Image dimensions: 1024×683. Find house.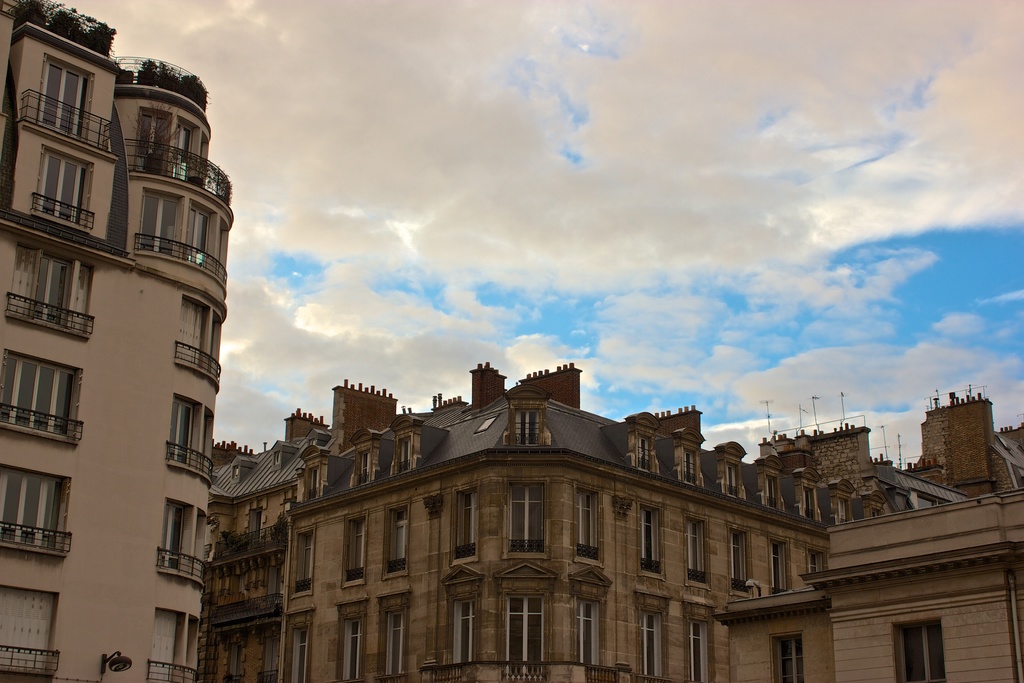
<bbox>195, 361, 1022, 682</bbox>.
